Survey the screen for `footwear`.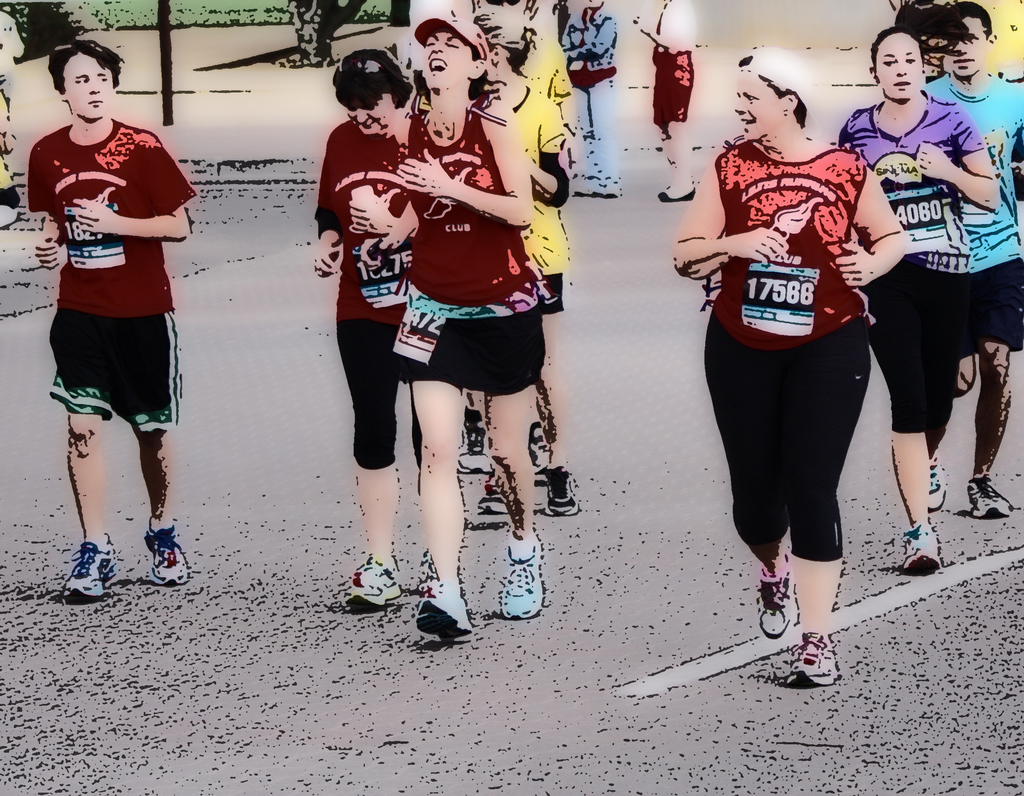
Survey found: (x1=532, y1=428, x2=557, y2=503).
